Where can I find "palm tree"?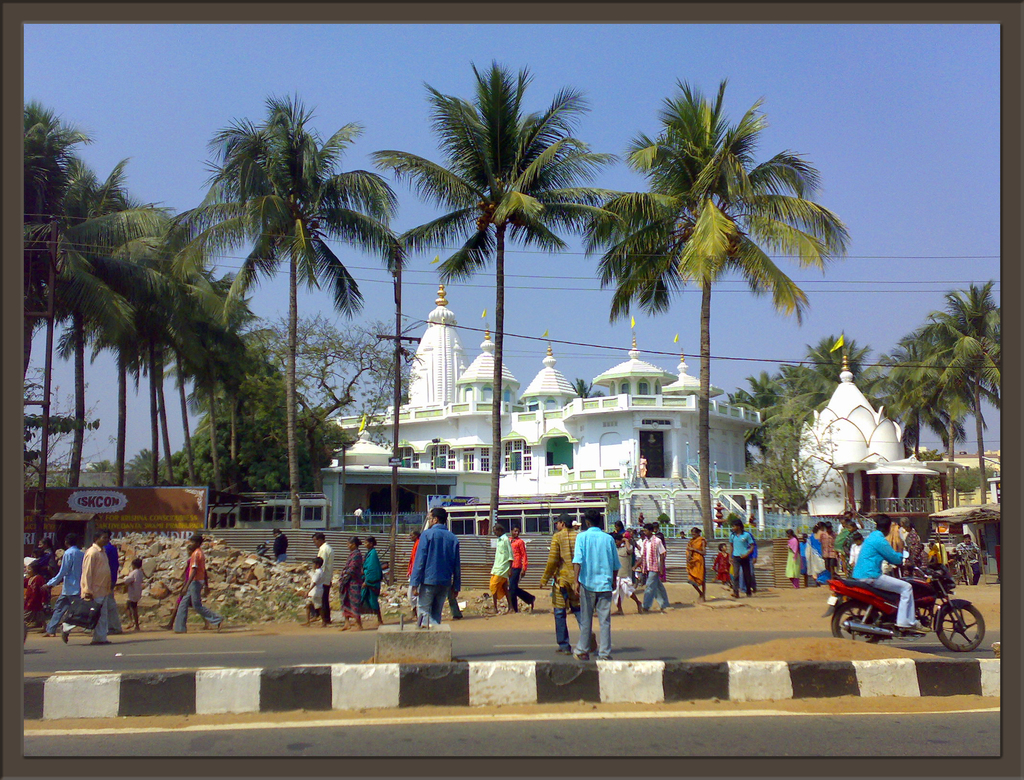
You can find it at locate(193, 138, 380, 538).
